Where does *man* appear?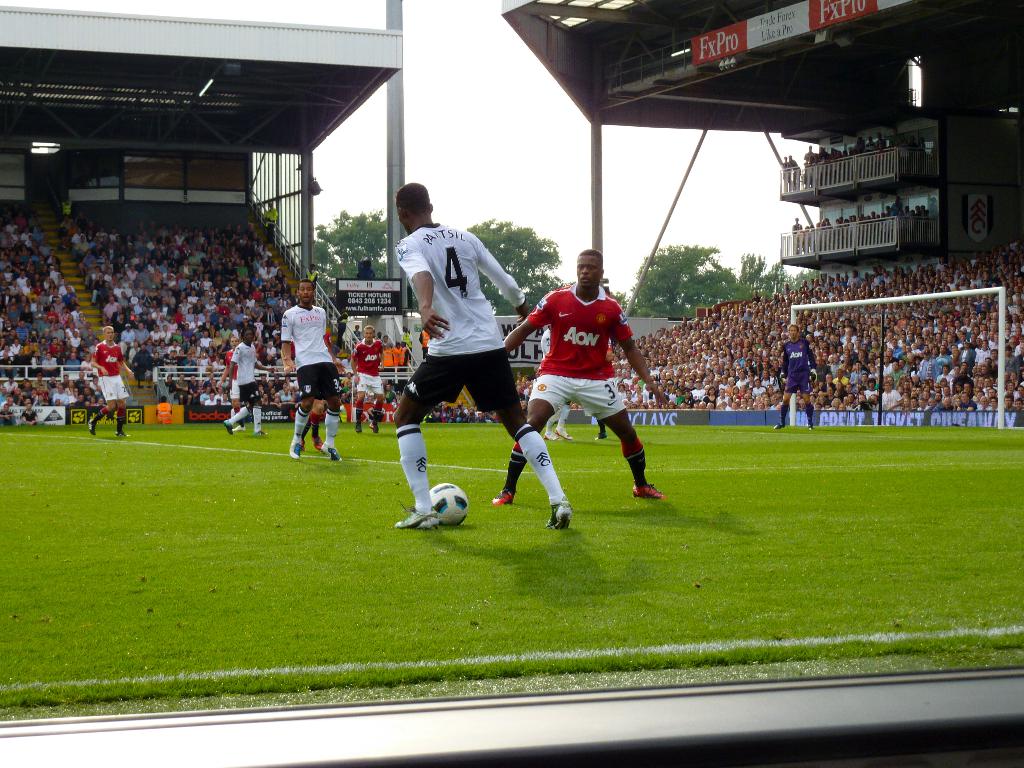
Appears at bbox=[221, 321, 270, 440].
